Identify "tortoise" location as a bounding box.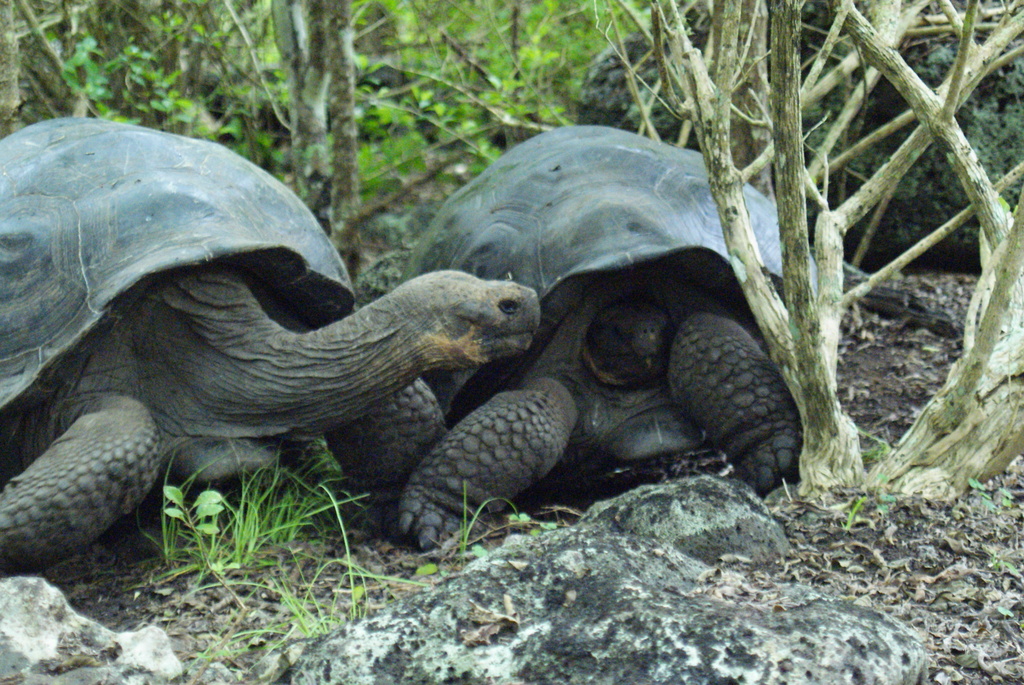
<region>0, 114, 542, 574</region>.
